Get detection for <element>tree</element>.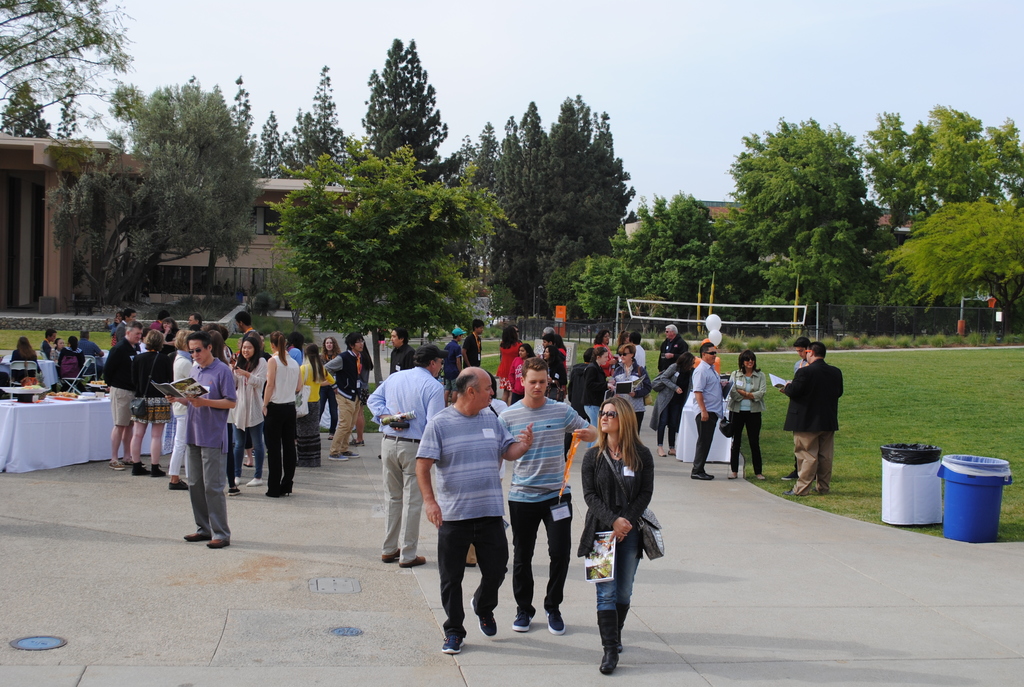
Detection: bbox=(886, 201, 1023, 368).
